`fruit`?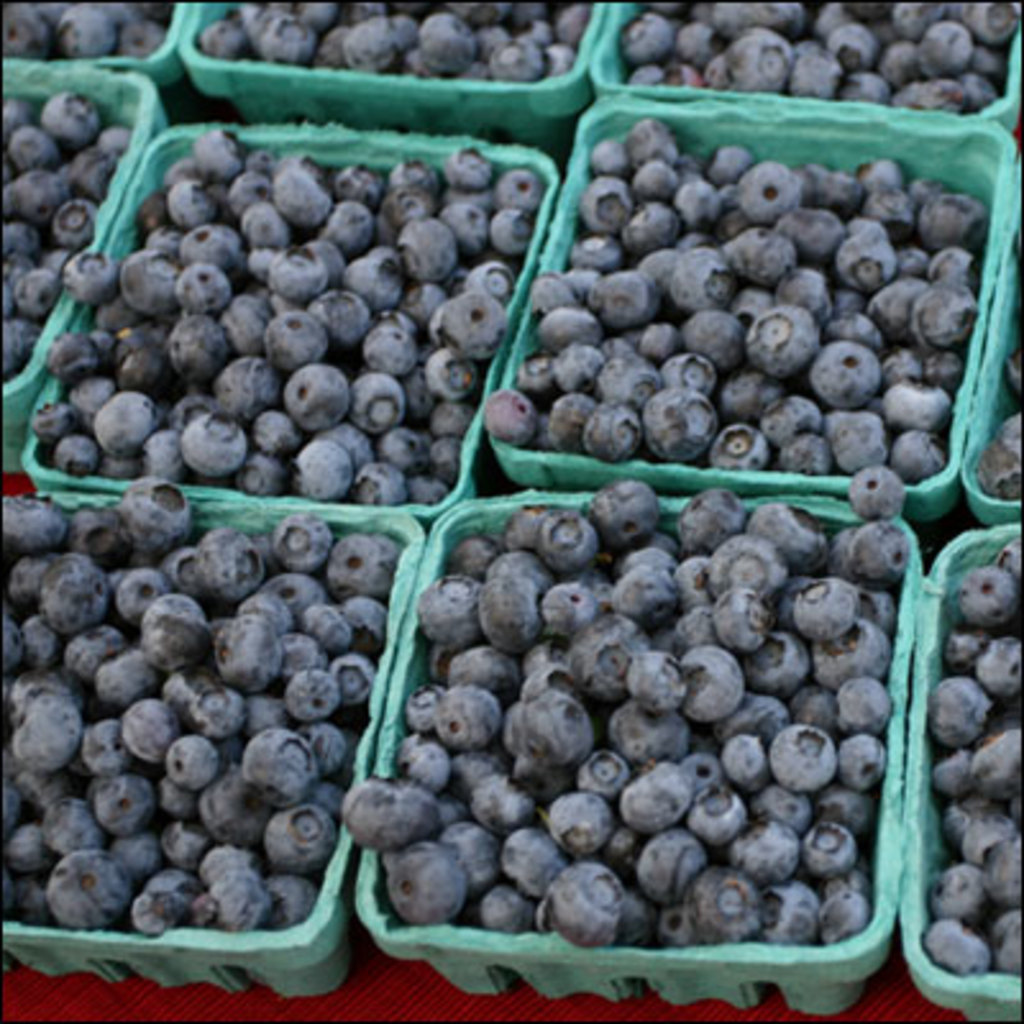
BBox(1004, 351, 1021, 410)
